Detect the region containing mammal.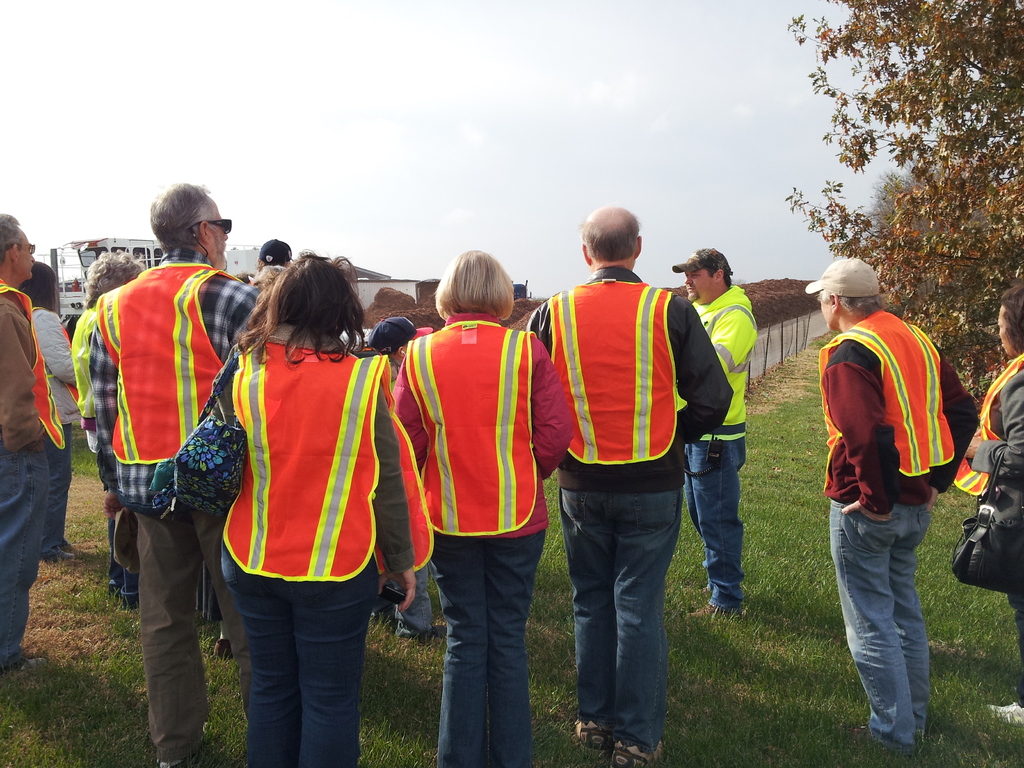
x1=387 y1=246 x2=573 y2=767.
